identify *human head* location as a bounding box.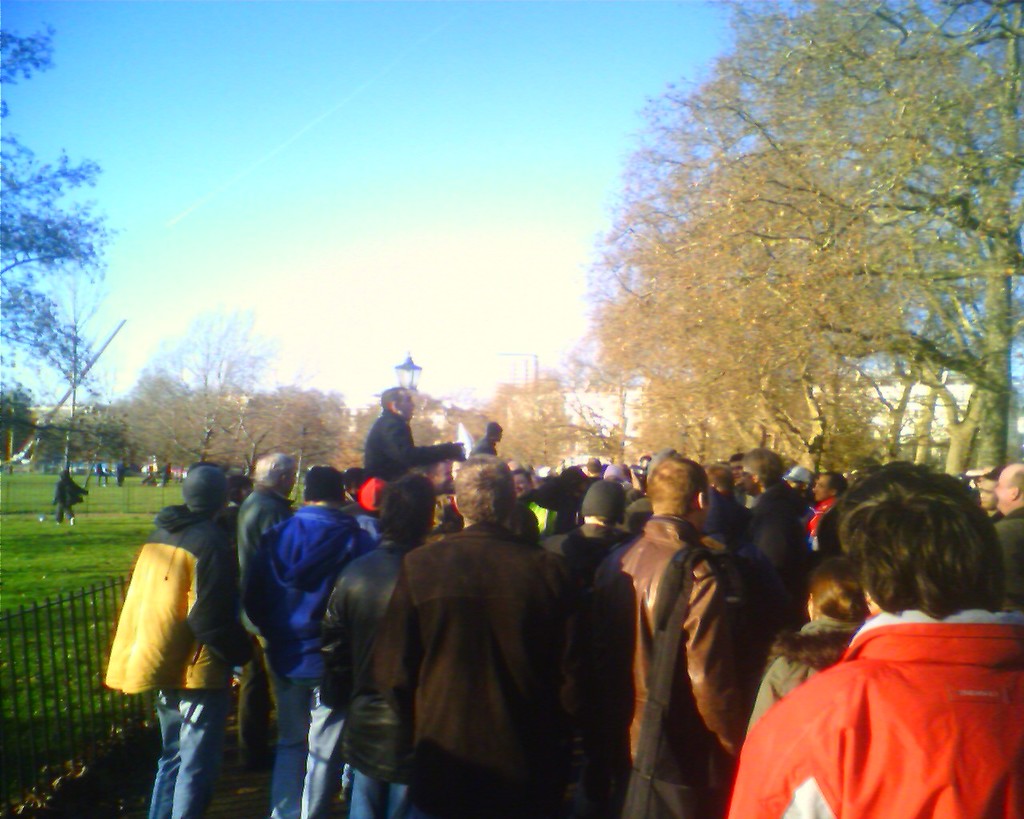
<box>809,470,845,503</box>.
